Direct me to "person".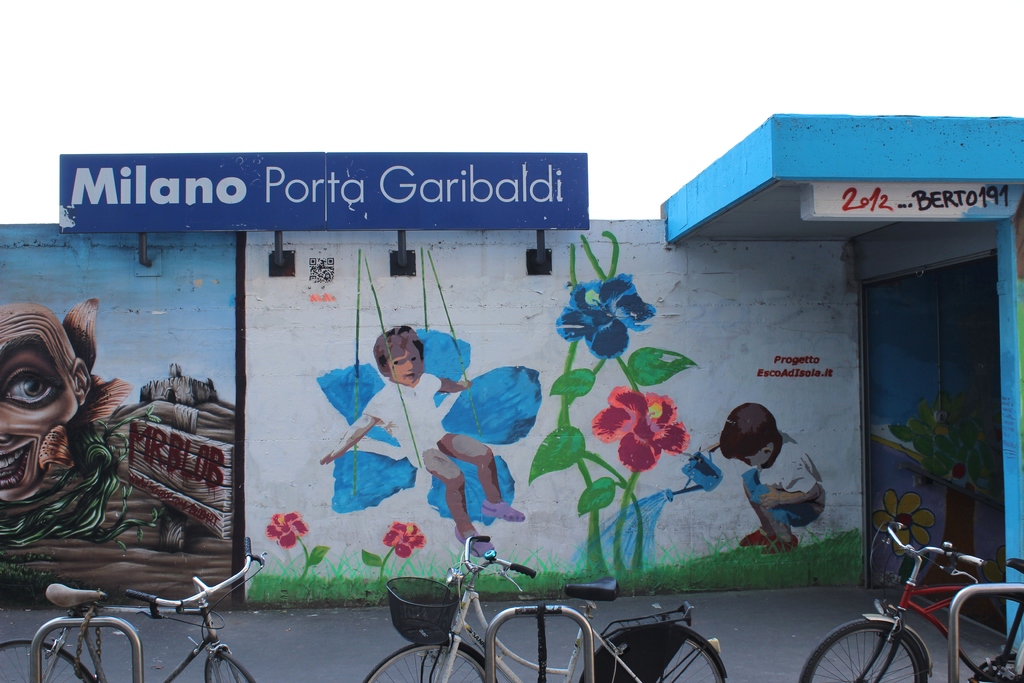
Direction: 324/327/523/557.
